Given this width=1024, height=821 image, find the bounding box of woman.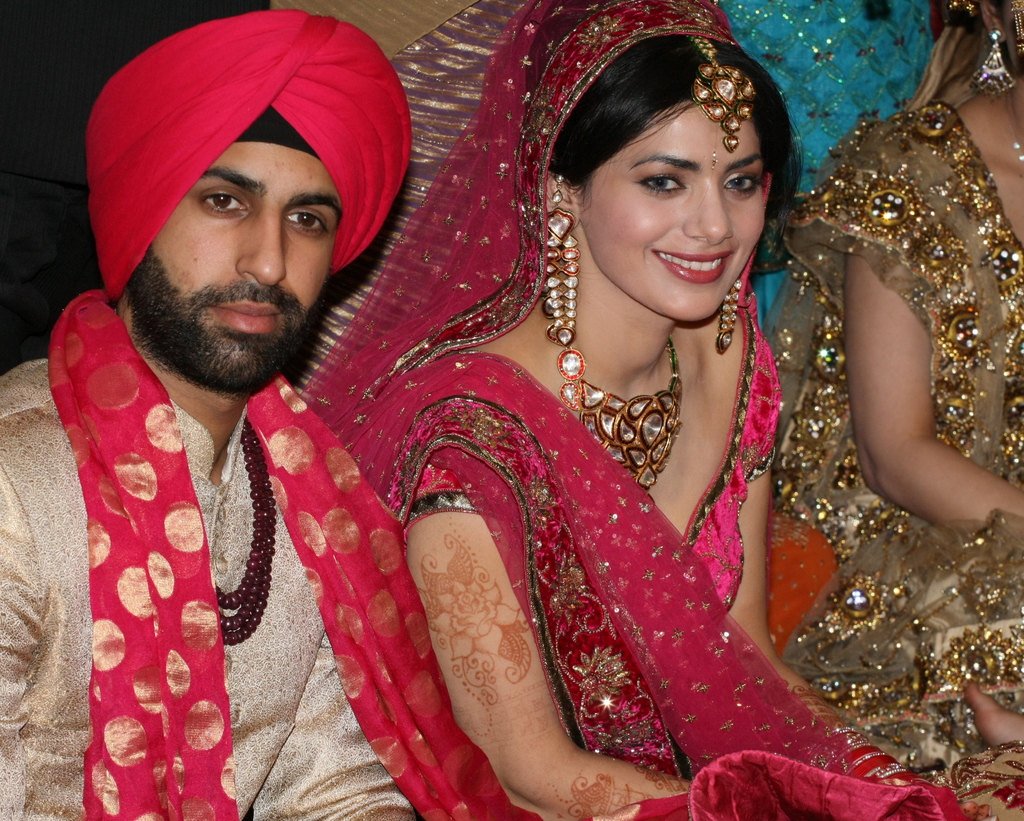
BBox(301, 3, 855, 817).
